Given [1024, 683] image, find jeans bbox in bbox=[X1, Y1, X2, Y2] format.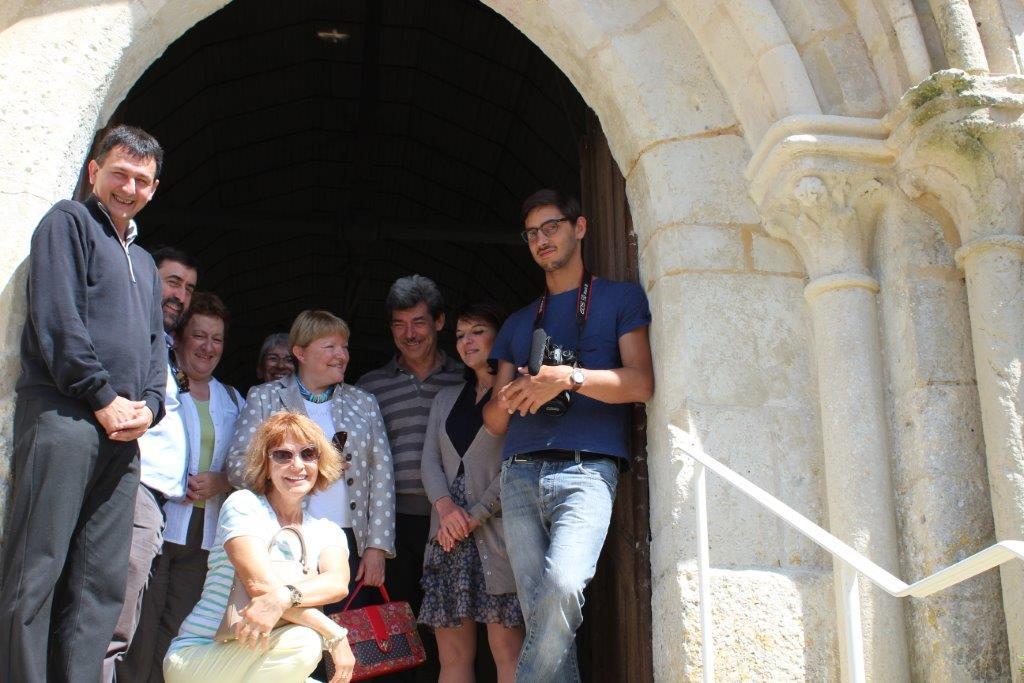
bbox=[496, 456, 629, 682].
